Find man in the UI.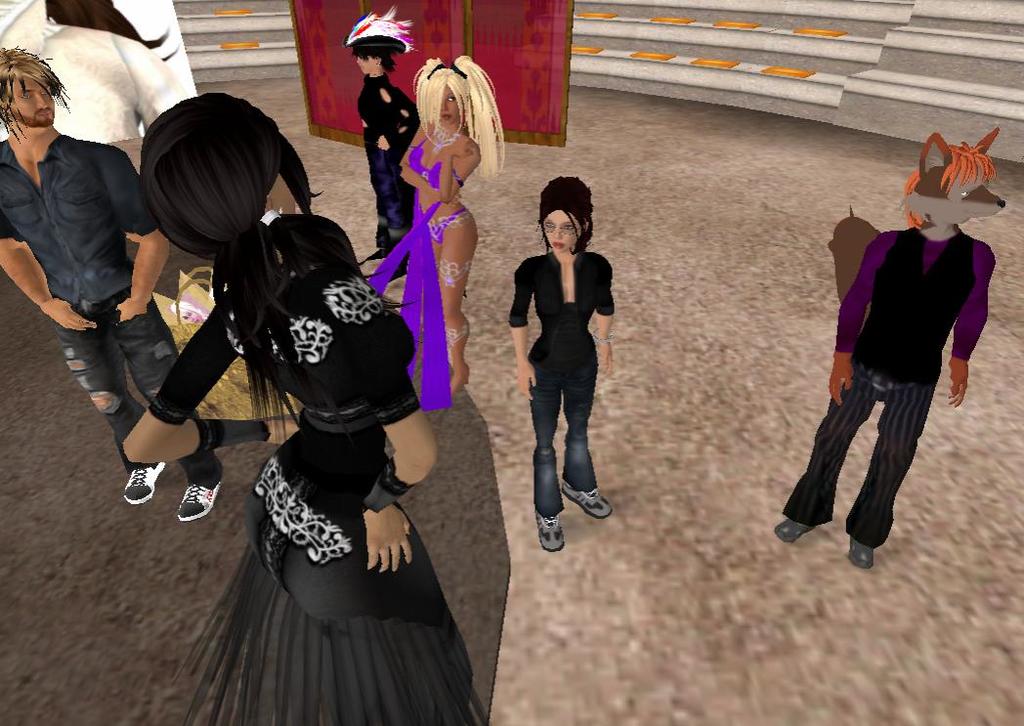
UI element at x1=0 y1=48 x2=228 y2=522.
